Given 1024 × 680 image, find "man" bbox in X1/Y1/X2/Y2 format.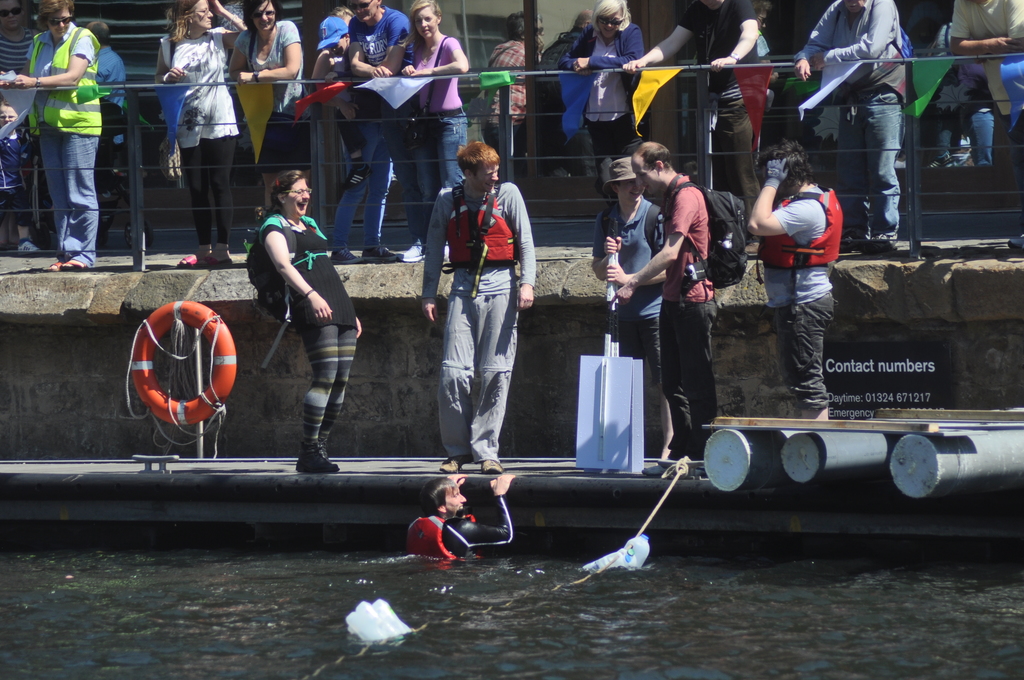
477/8/543/178.
